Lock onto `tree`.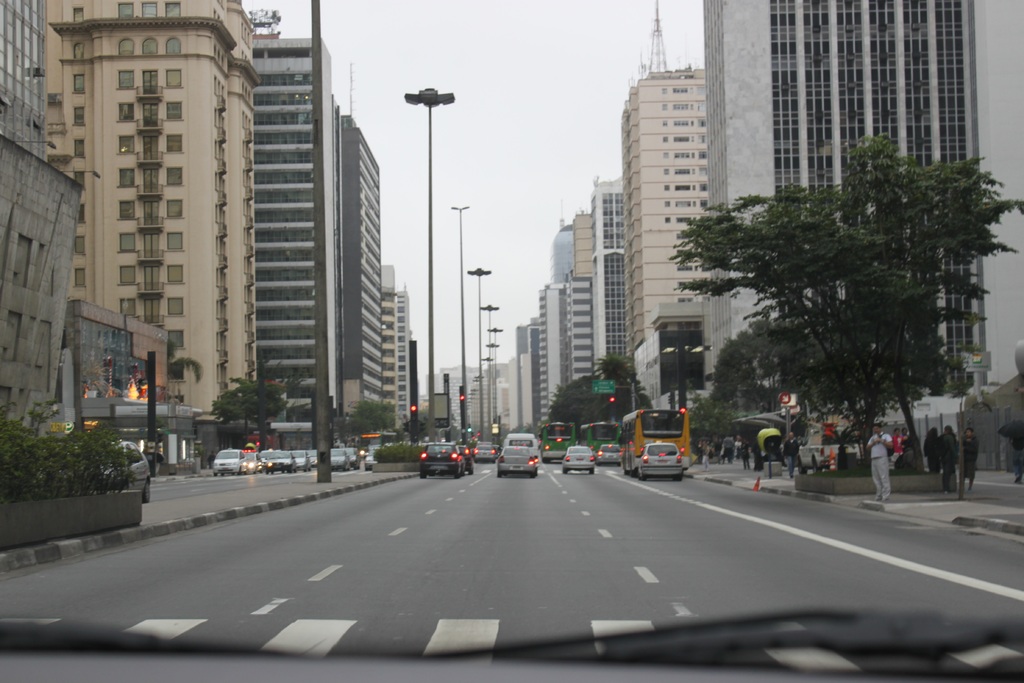
Locked: [x1=166, y1=342, x2=198, y2=378].
